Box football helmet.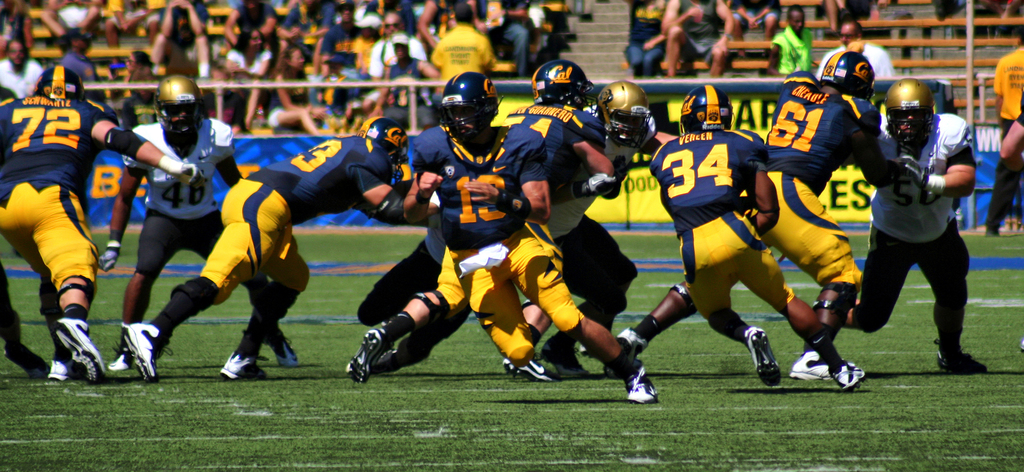
region(589, 80, 657, 147).
